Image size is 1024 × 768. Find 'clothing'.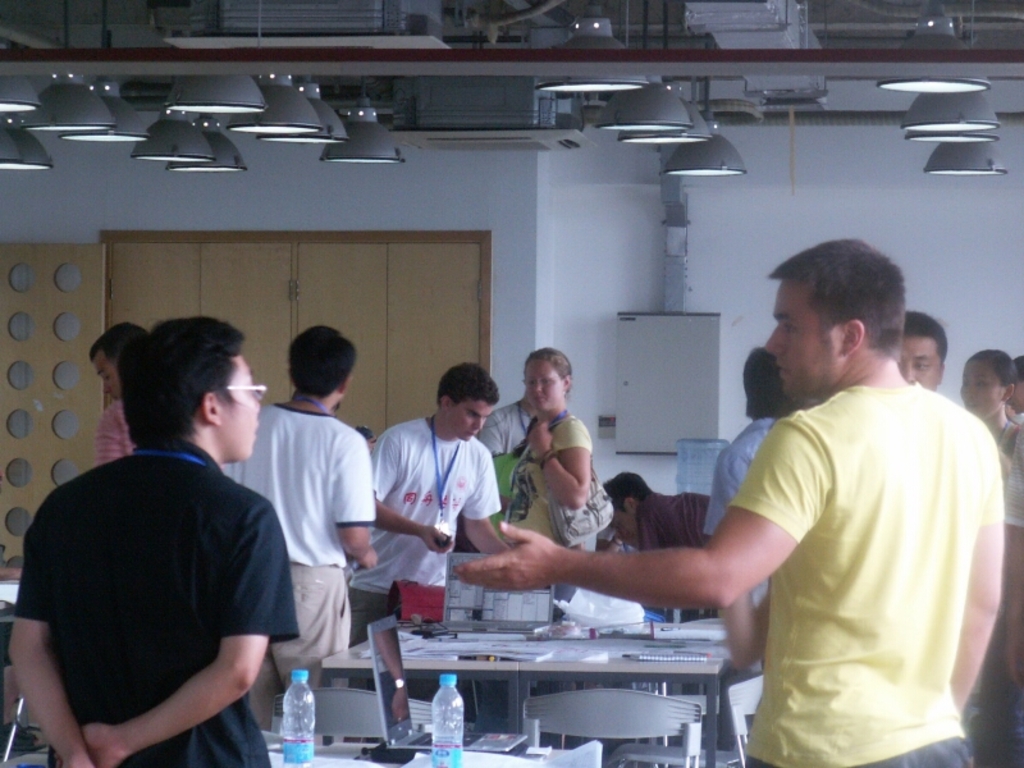
<box>316,412,500,740</box>.
